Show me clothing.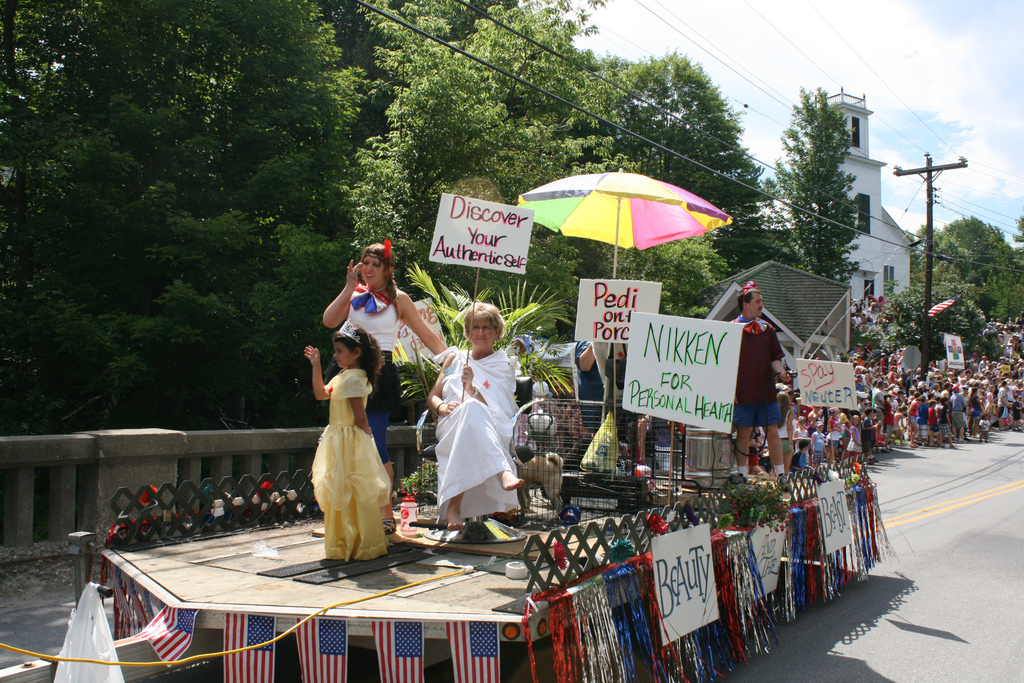
clothing is here: left=907, top=403, right=918, bottom=422.
